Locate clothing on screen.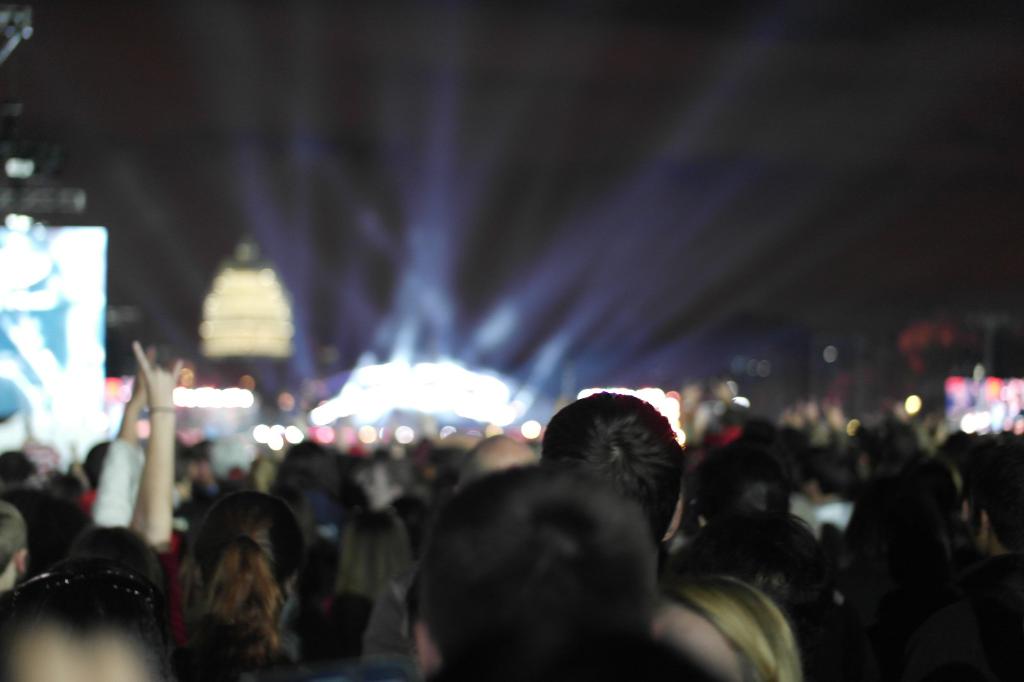
On screen at 674/571/805/681.
